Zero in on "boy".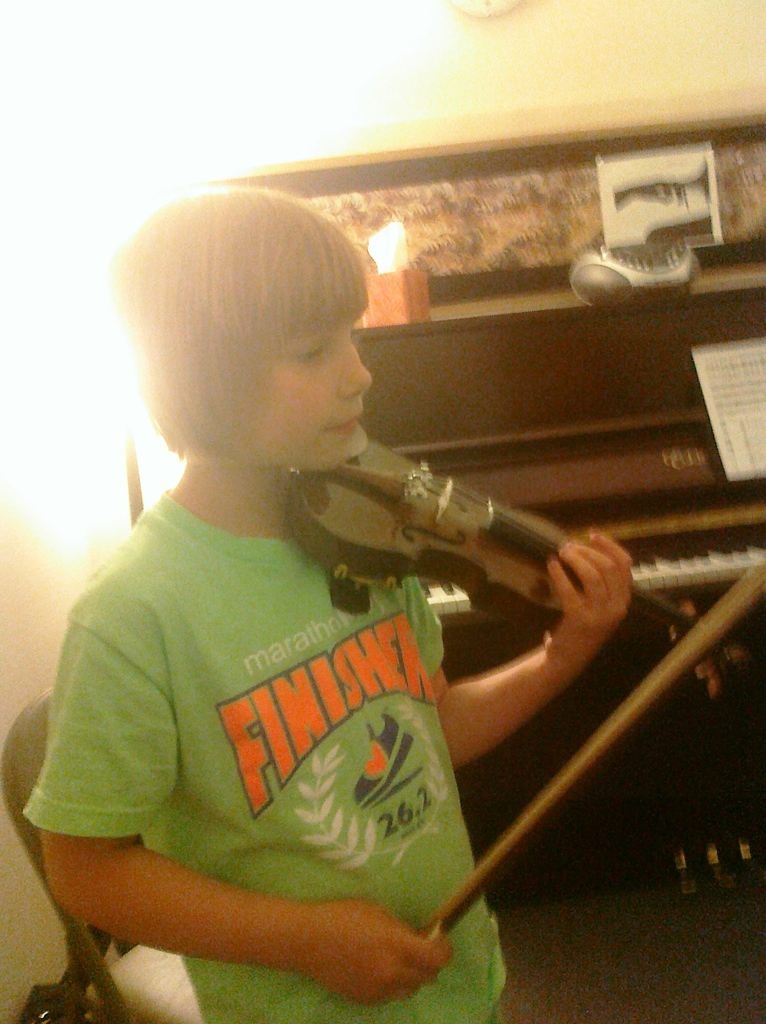
Zeroed in: box(23, 190, 634, 1023).
